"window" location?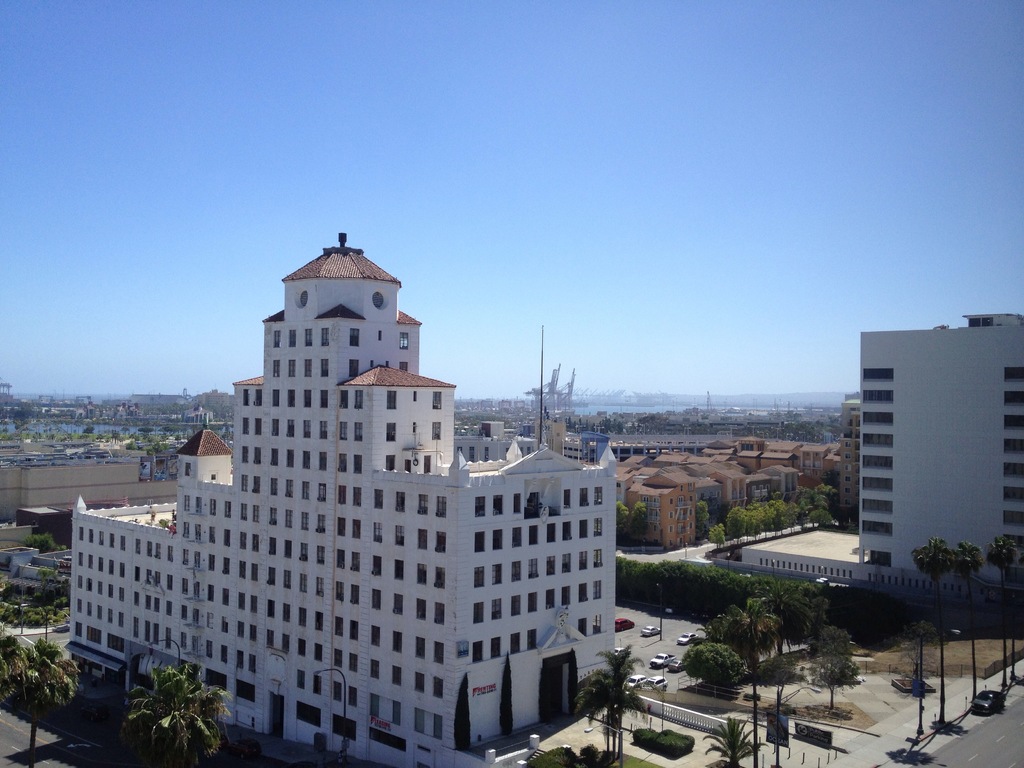
(x1=97, y1=604, x2=103, y2=621)
